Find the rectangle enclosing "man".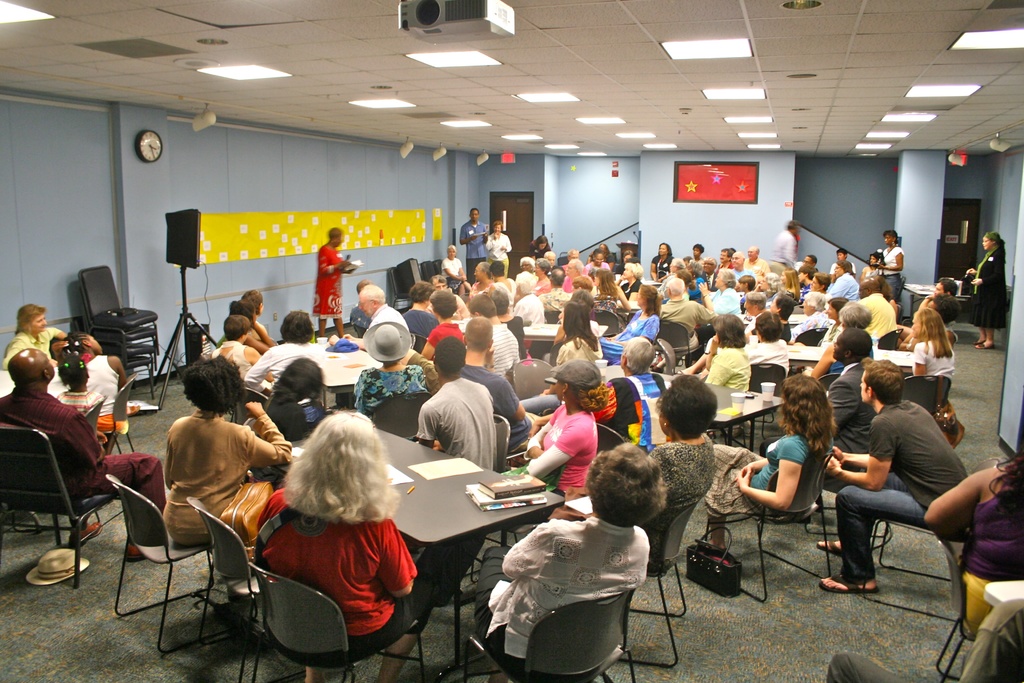
bbox=(820, 295, 849, 345).
